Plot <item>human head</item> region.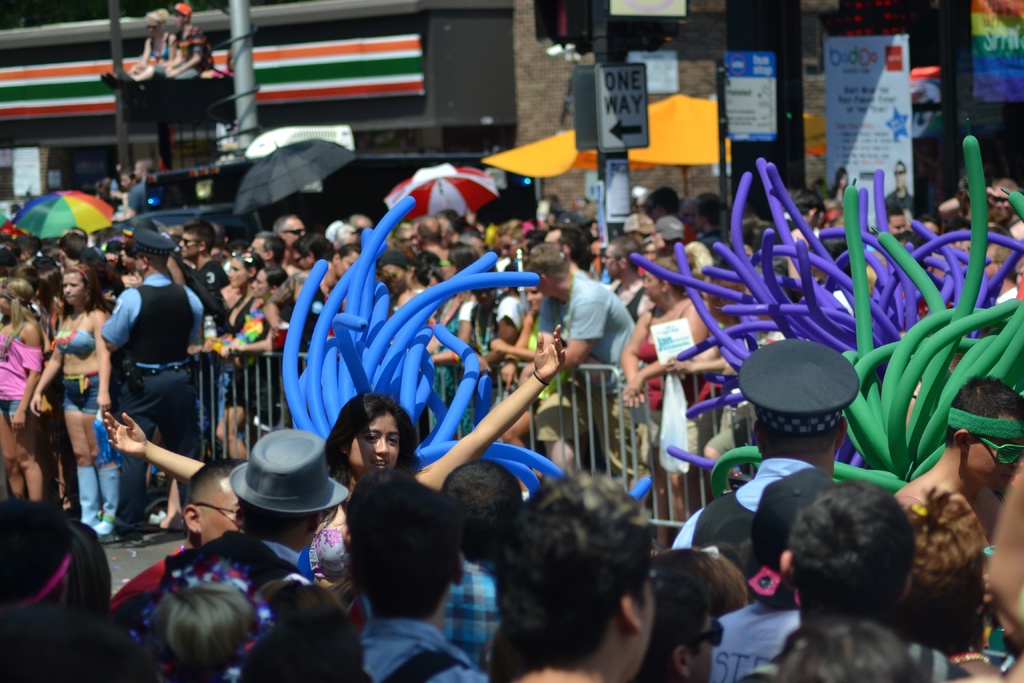
Plotted at 485, 504, 653, 682.
